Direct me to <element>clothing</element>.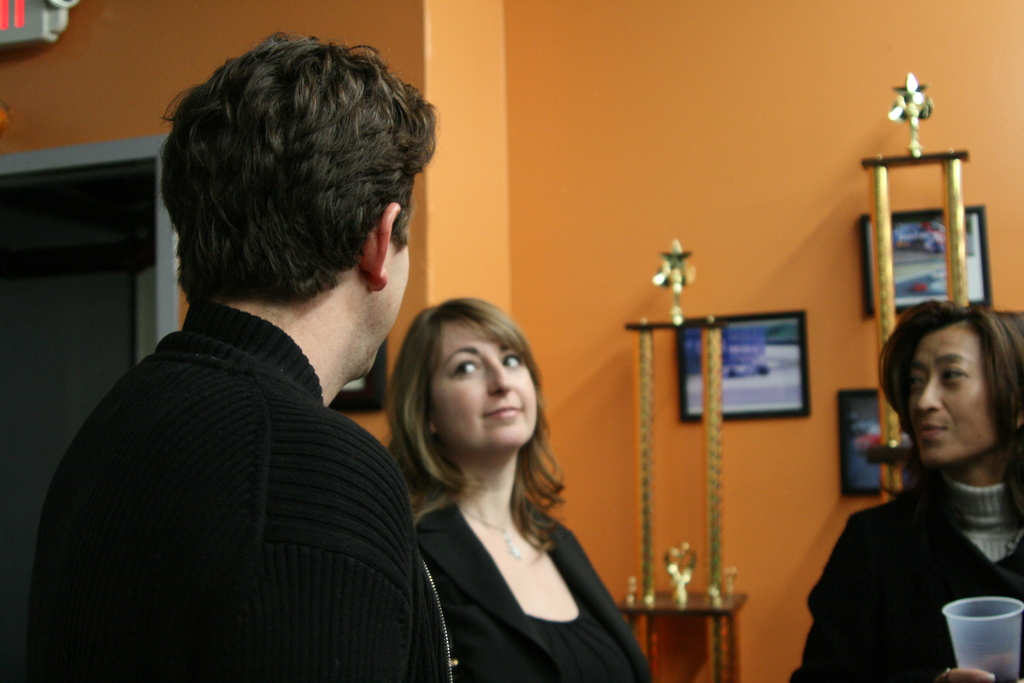
Direction: detection(783, 475, 1023, 682).
